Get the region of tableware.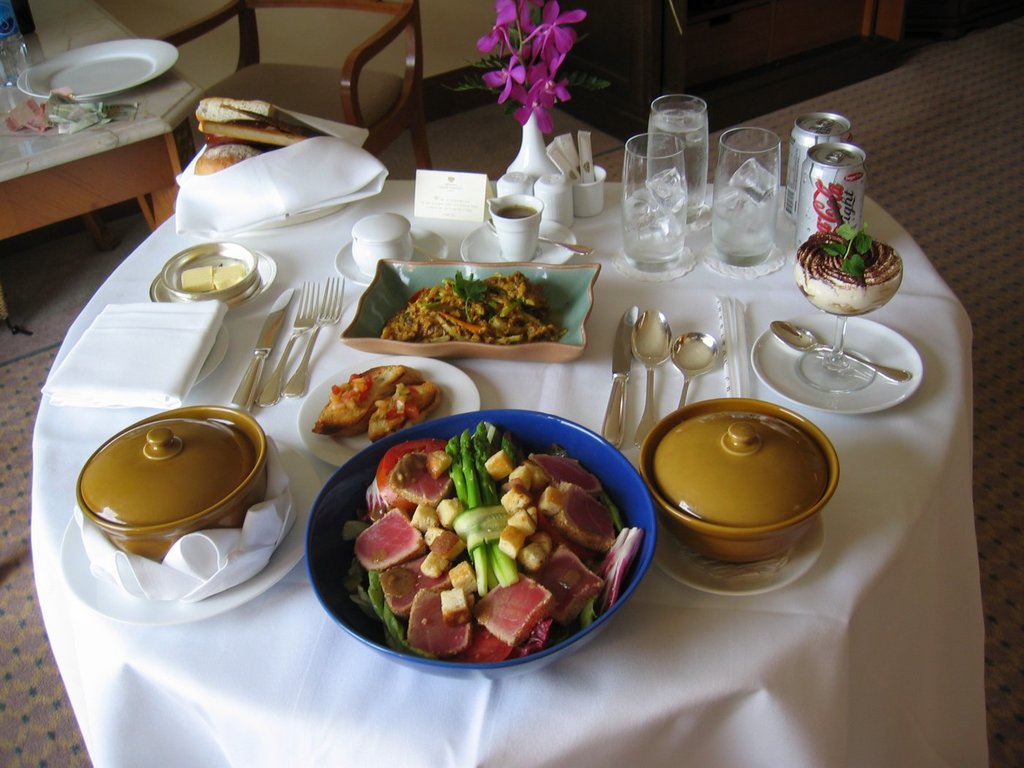
(334, 225, 453, 285).
